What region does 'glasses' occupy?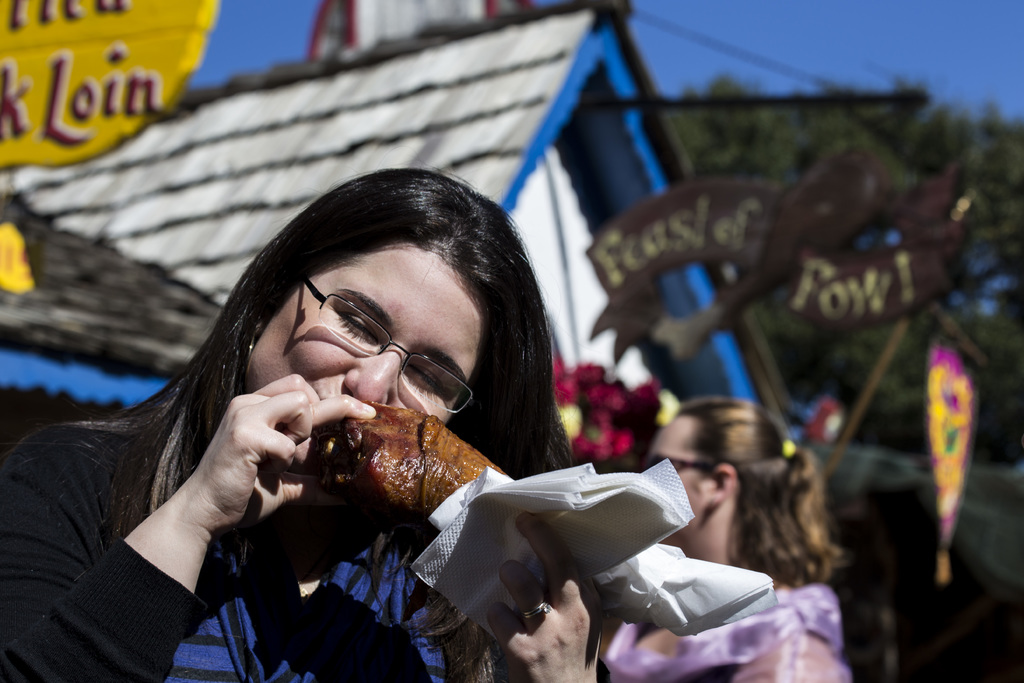
{"x1": 638, "y1": 450, "x2": 727, "y2": 470}.
